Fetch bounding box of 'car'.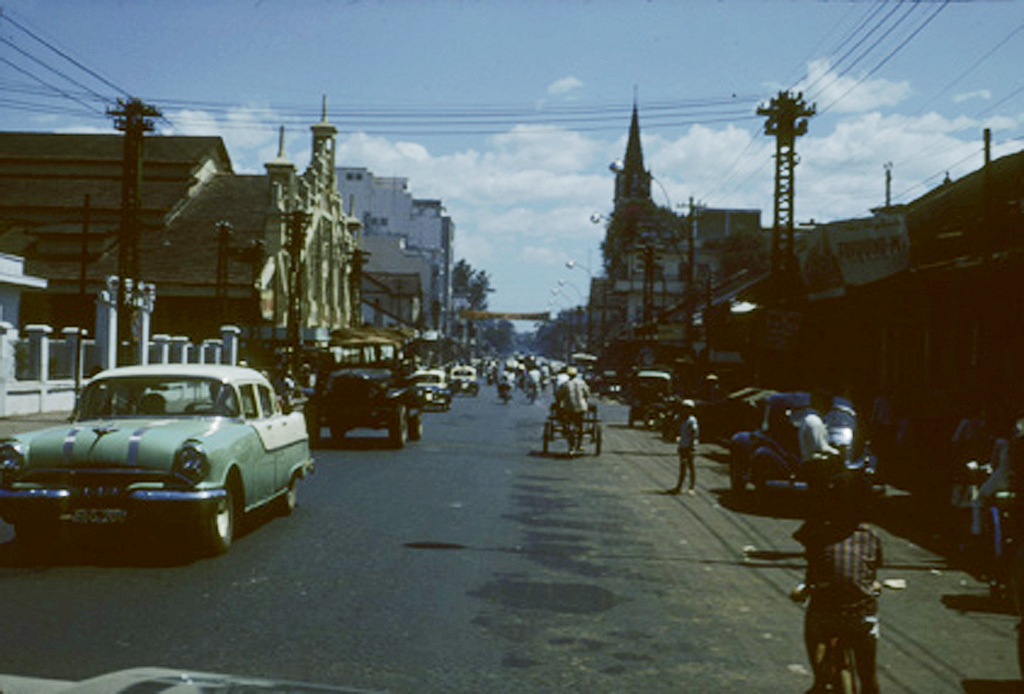
Bbox: [446, 366, 477, 395].
